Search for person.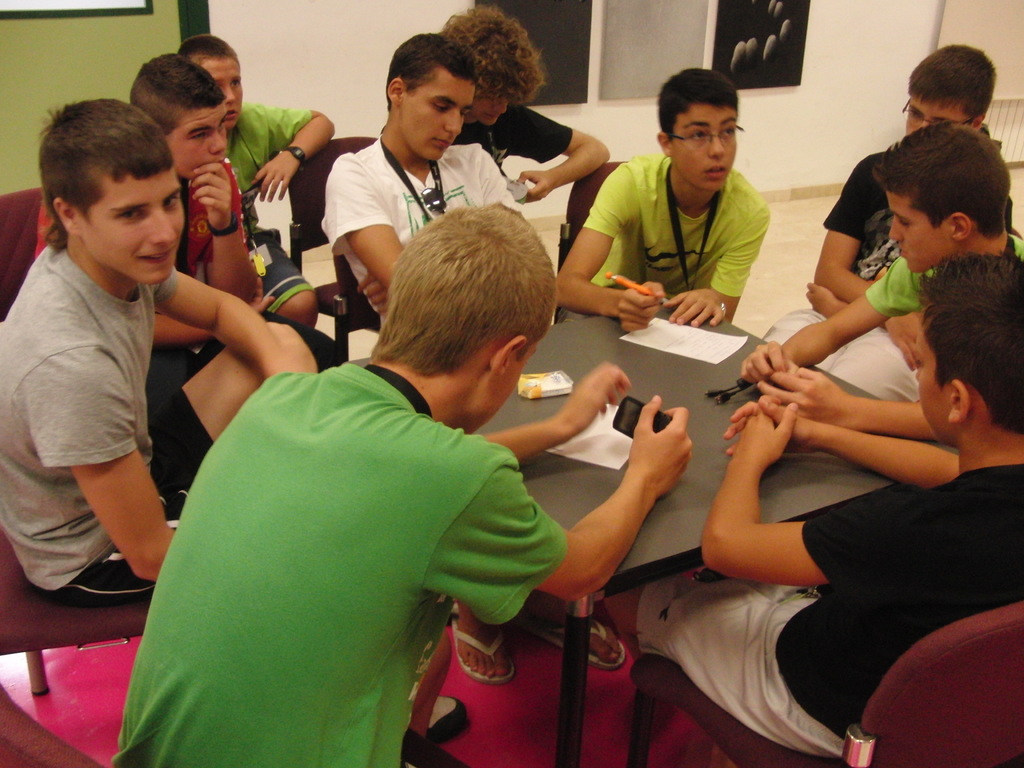
Found at 803 42 1000 323.
